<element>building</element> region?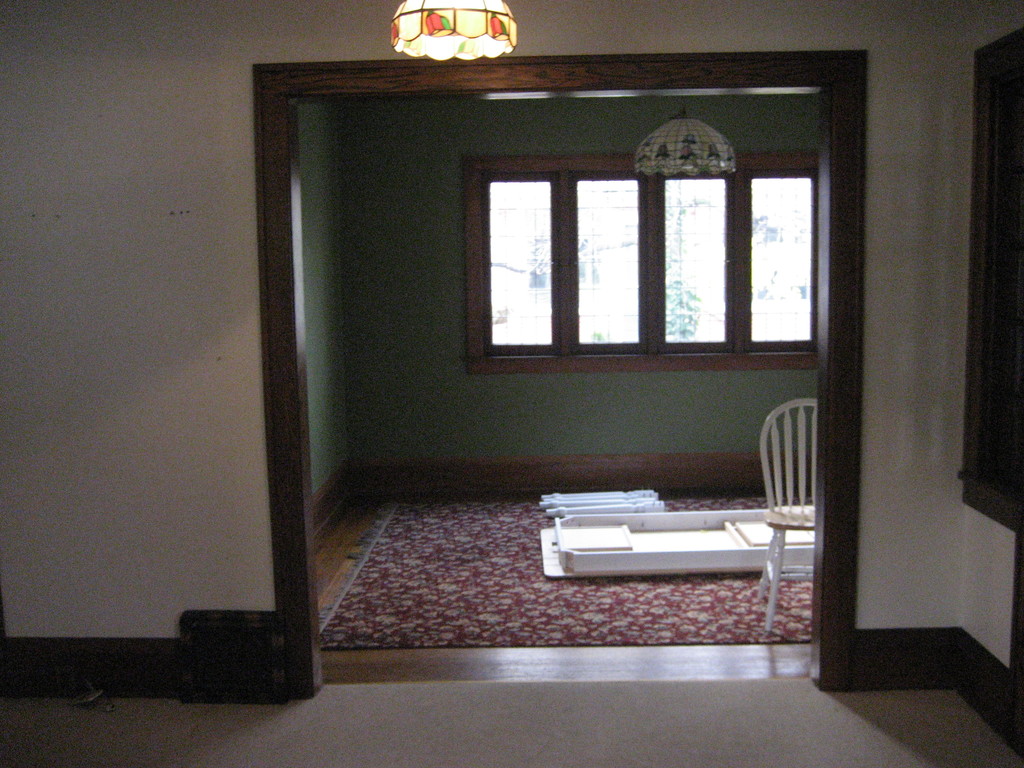
x1=0 y1=0 x2=1023 y2=767
